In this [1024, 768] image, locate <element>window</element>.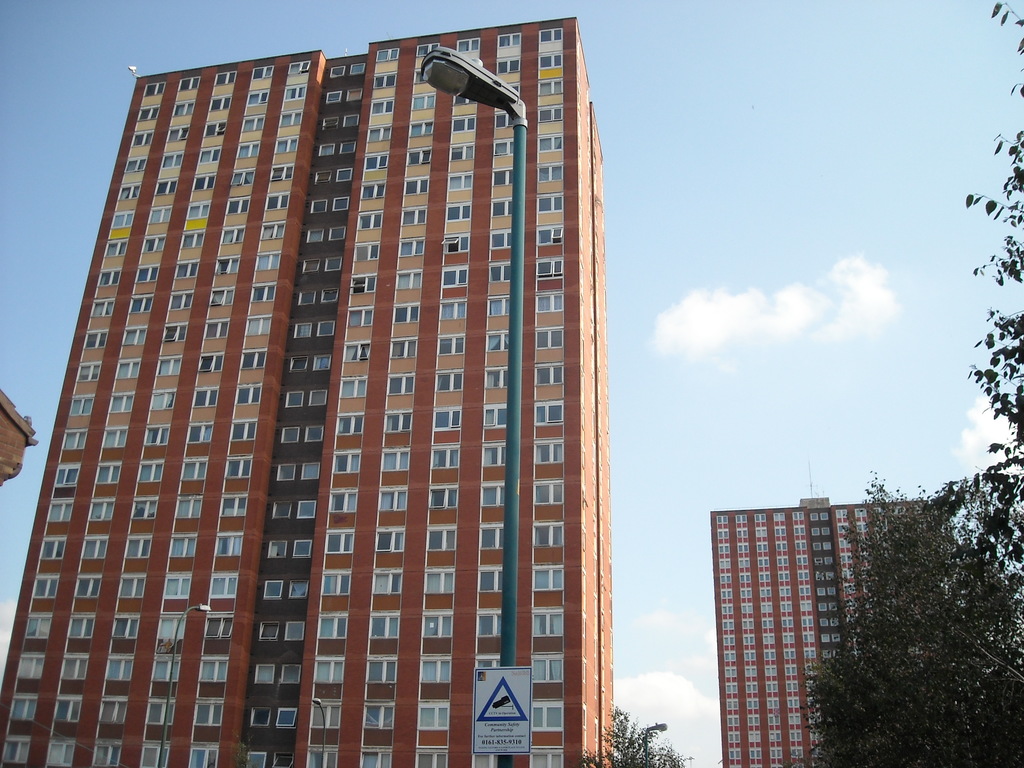
Bounding box: 204 614 234 639.
